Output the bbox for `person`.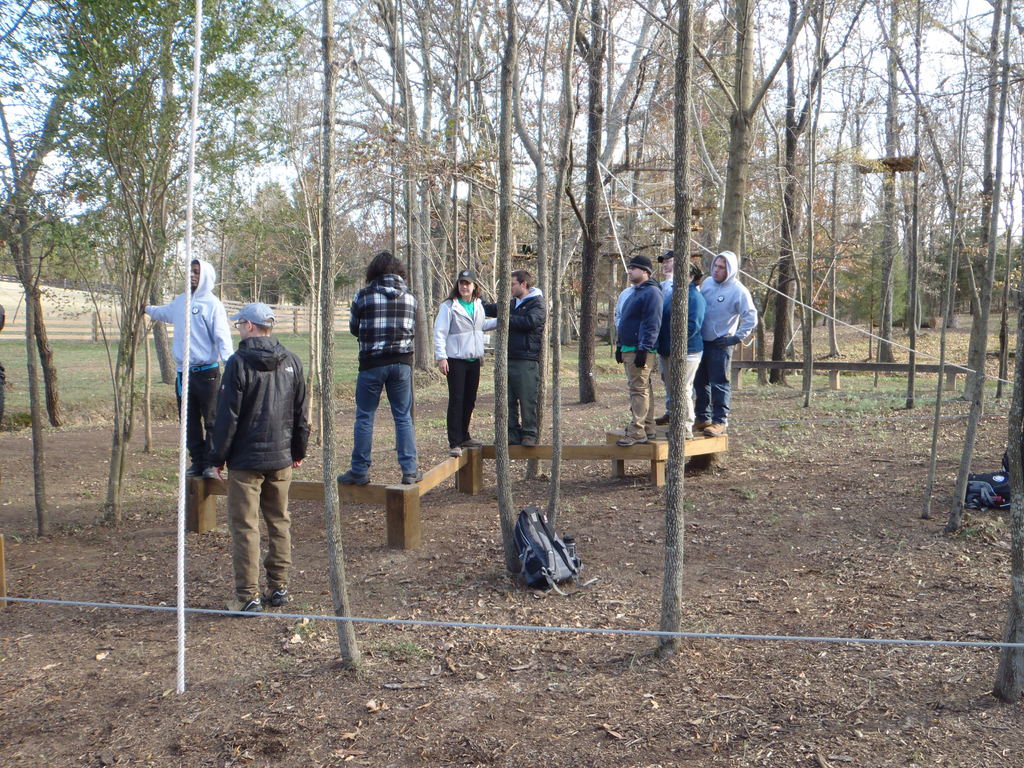
crop(120, 257, 227, 474).
